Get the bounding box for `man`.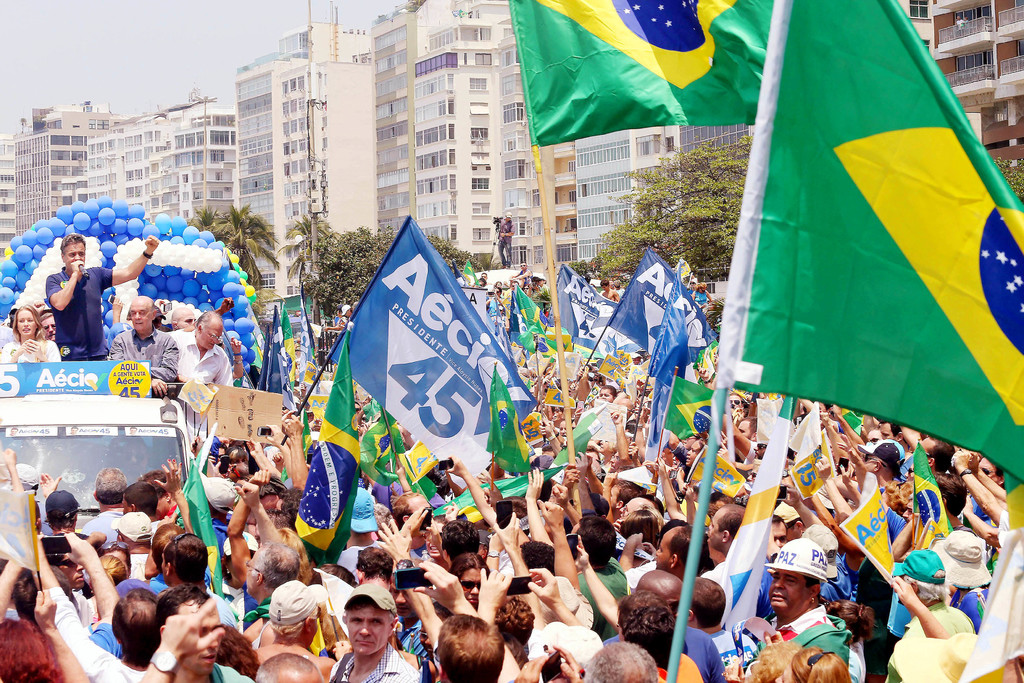
rect(250, 582, 342, 682).
